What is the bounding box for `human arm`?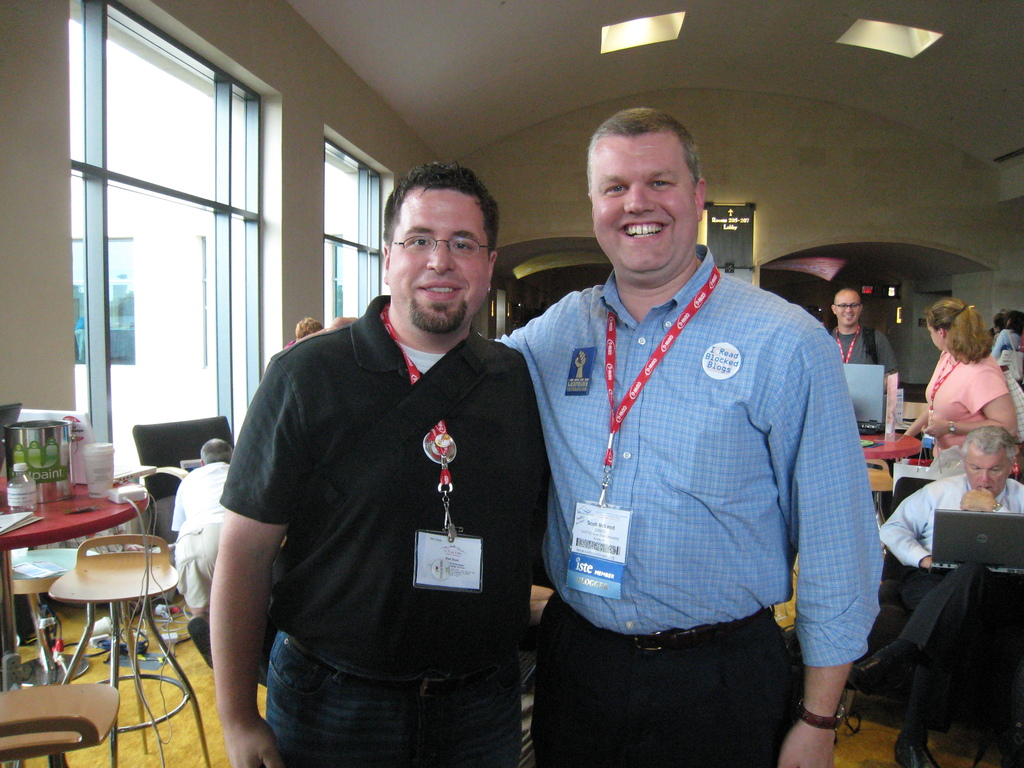
box=[959, 486, 1010, 518].
